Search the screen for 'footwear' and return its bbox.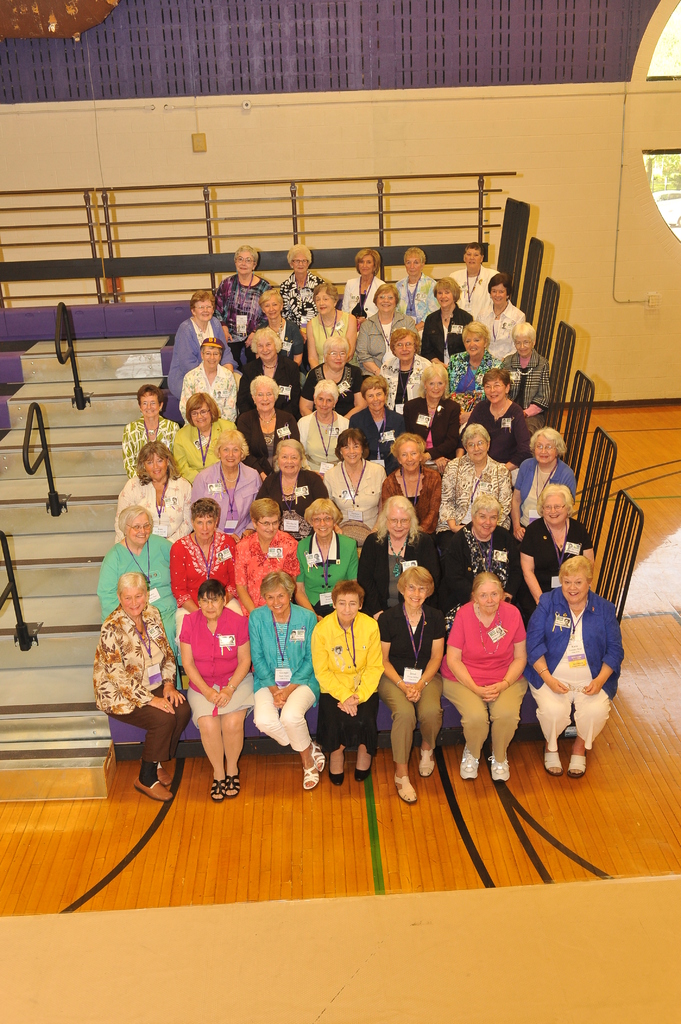
Found: box(330, 749, 345, 785).
